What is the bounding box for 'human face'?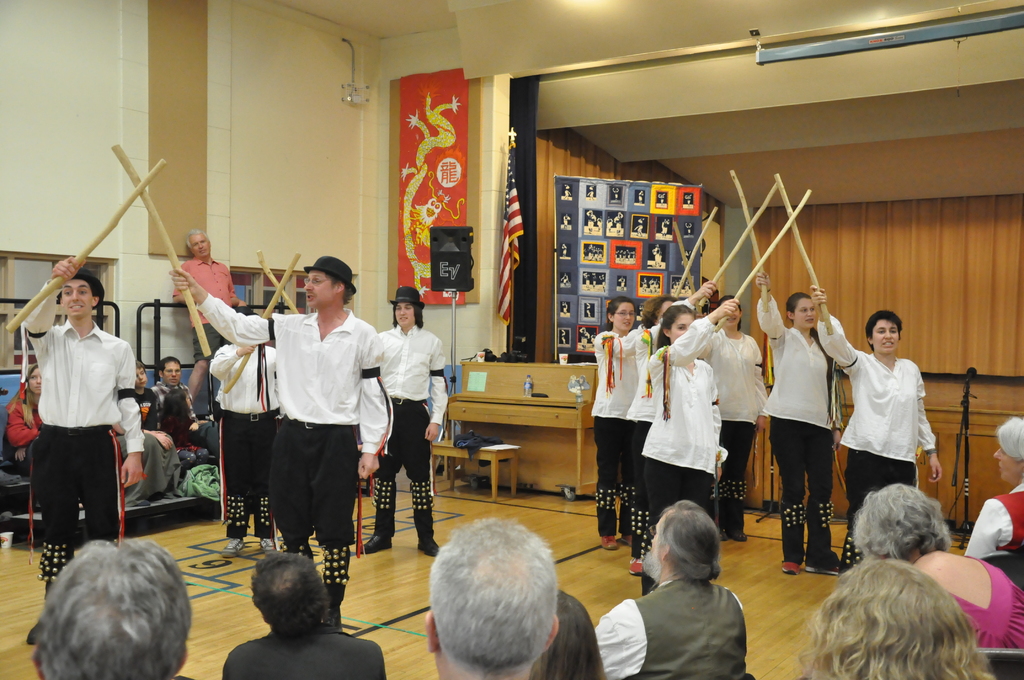
locate(162, 362, 180, 385).
